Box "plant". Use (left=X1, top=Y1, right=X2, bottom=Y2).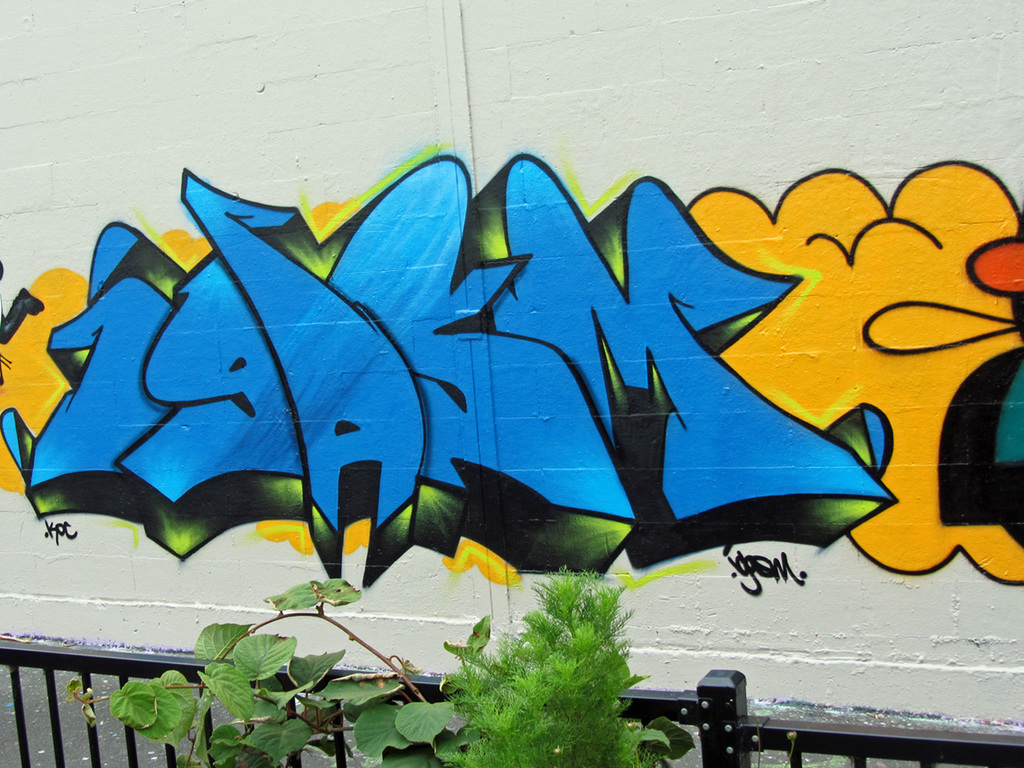
(left=801, top=759, right=850, bottom=766).
